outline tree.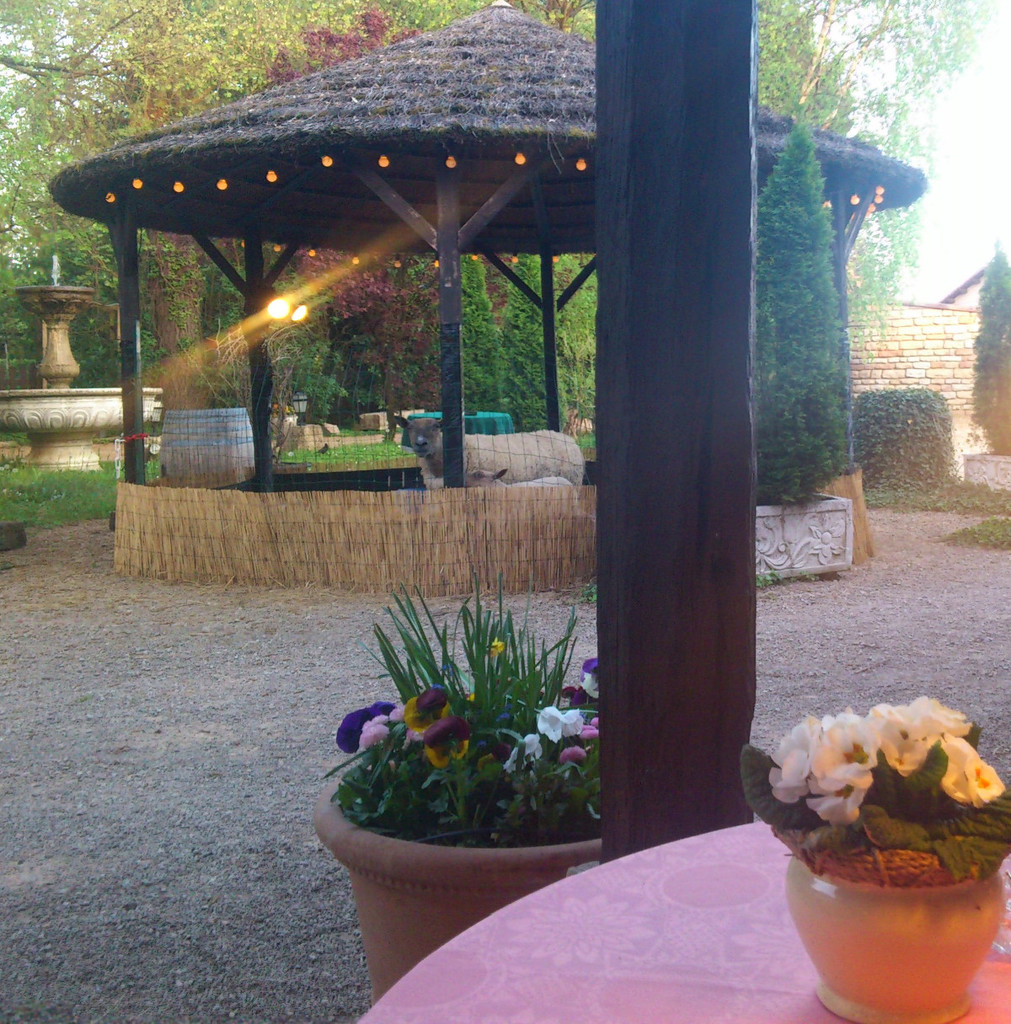
Outline: <box>965,229,1010,457</box>.
